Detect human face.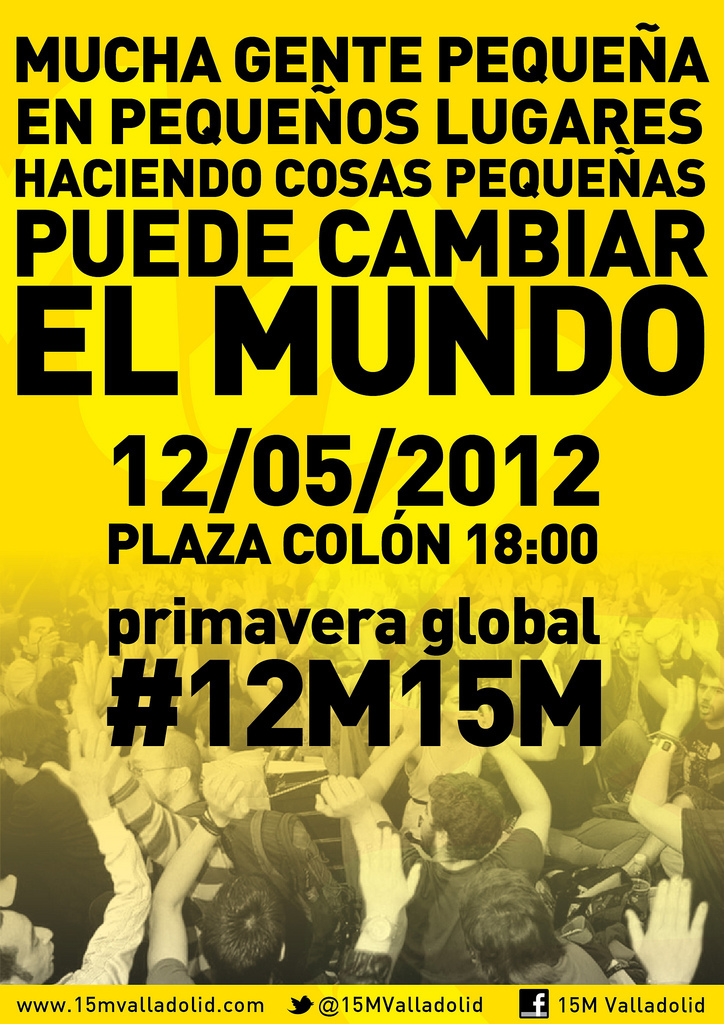
Detected at 699 678 723 724.
